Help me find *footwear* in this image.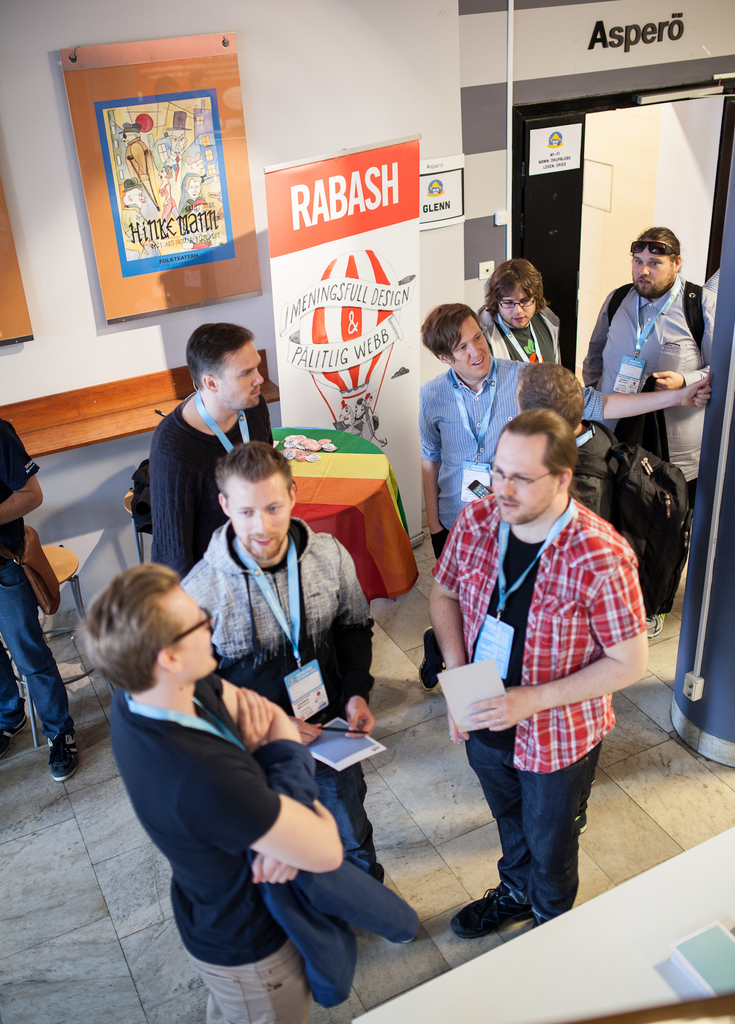
Found it: 640,608,670,638.
